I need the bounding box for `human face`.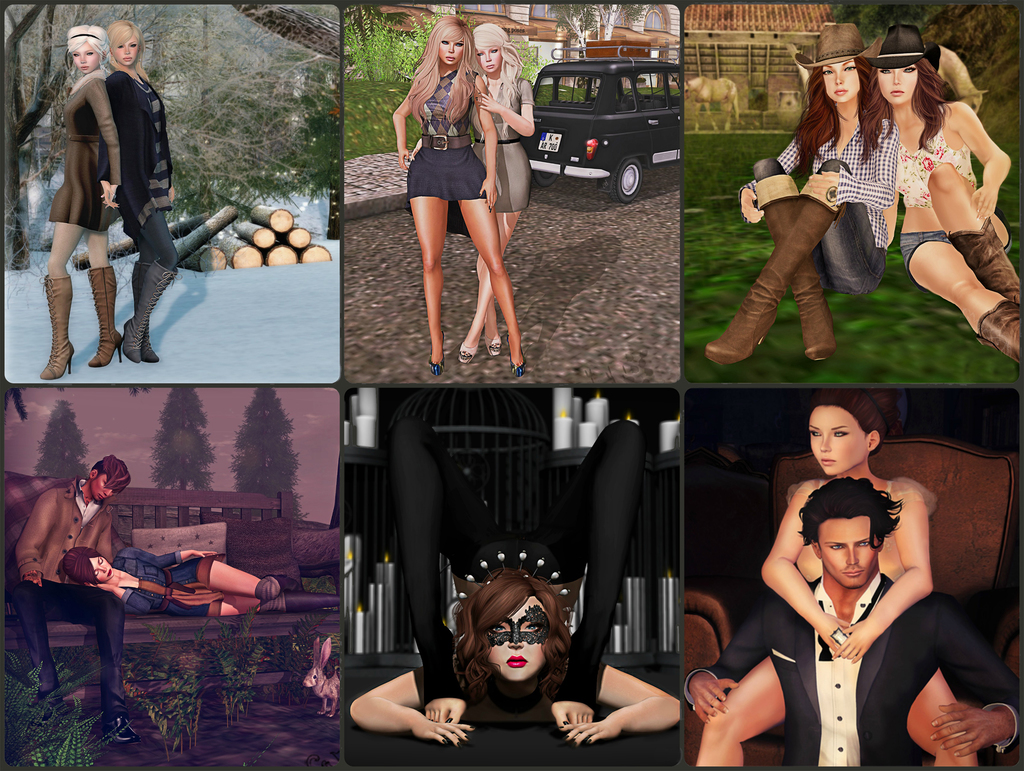
Here it is: x1=94, y1=473, x2=114, y2=498.
